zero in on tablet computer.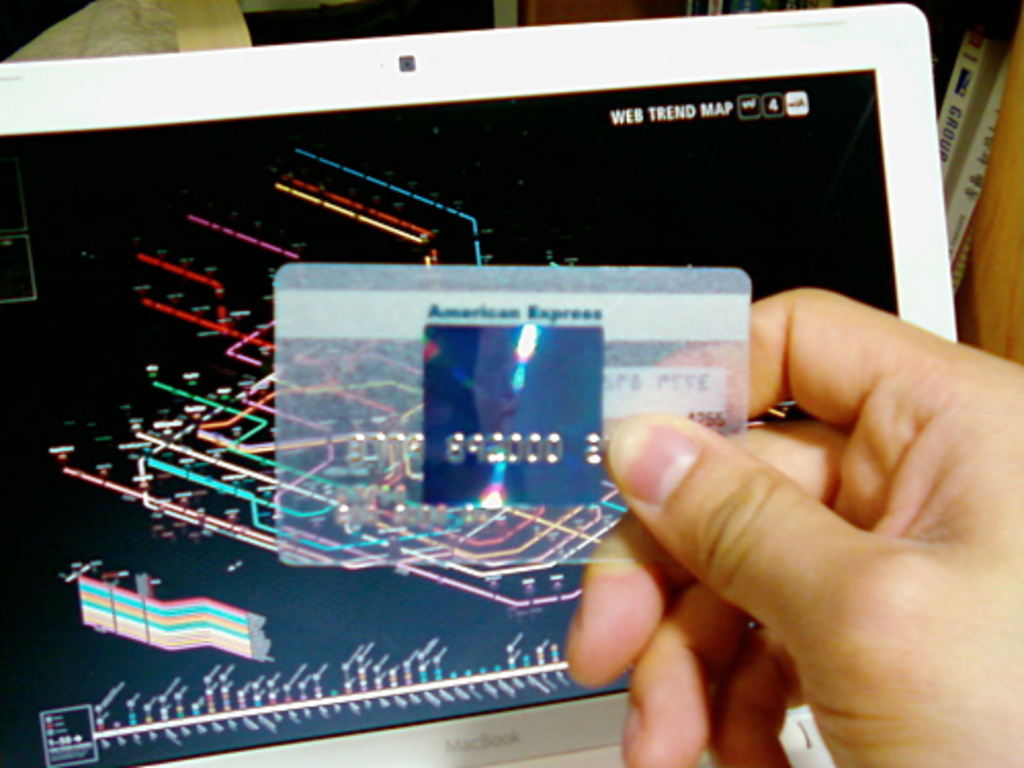
Zeroed in: bbox(0, 2, 958, 766).
